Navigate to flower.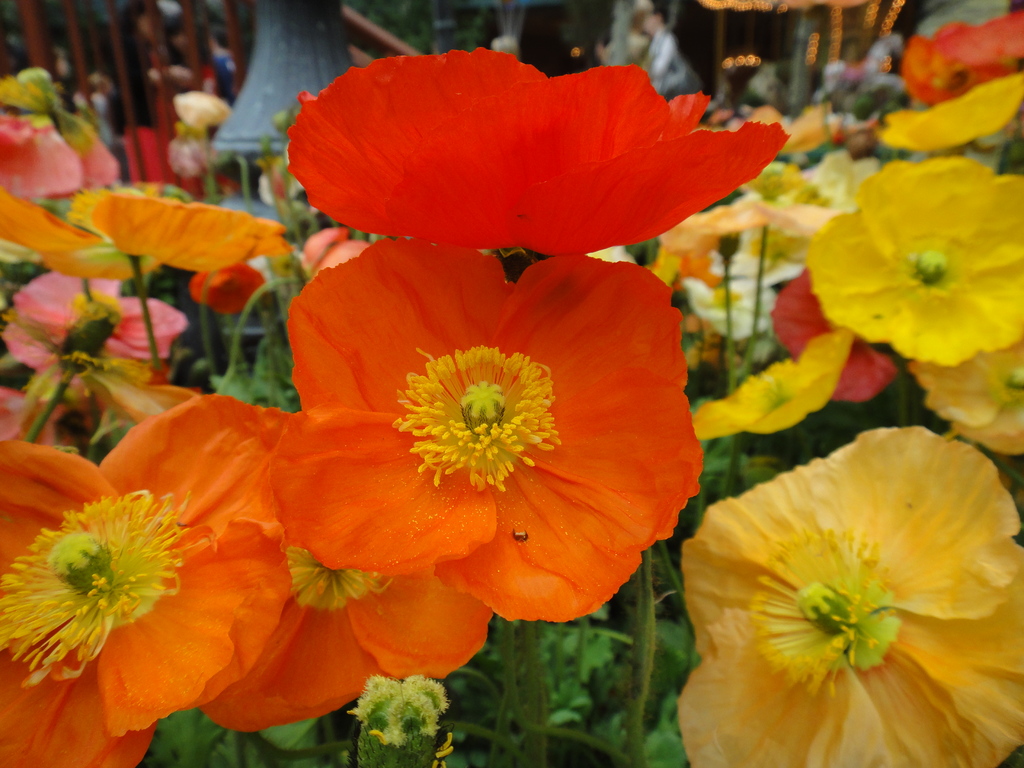
Navigation target: [884,78,1023,150].
